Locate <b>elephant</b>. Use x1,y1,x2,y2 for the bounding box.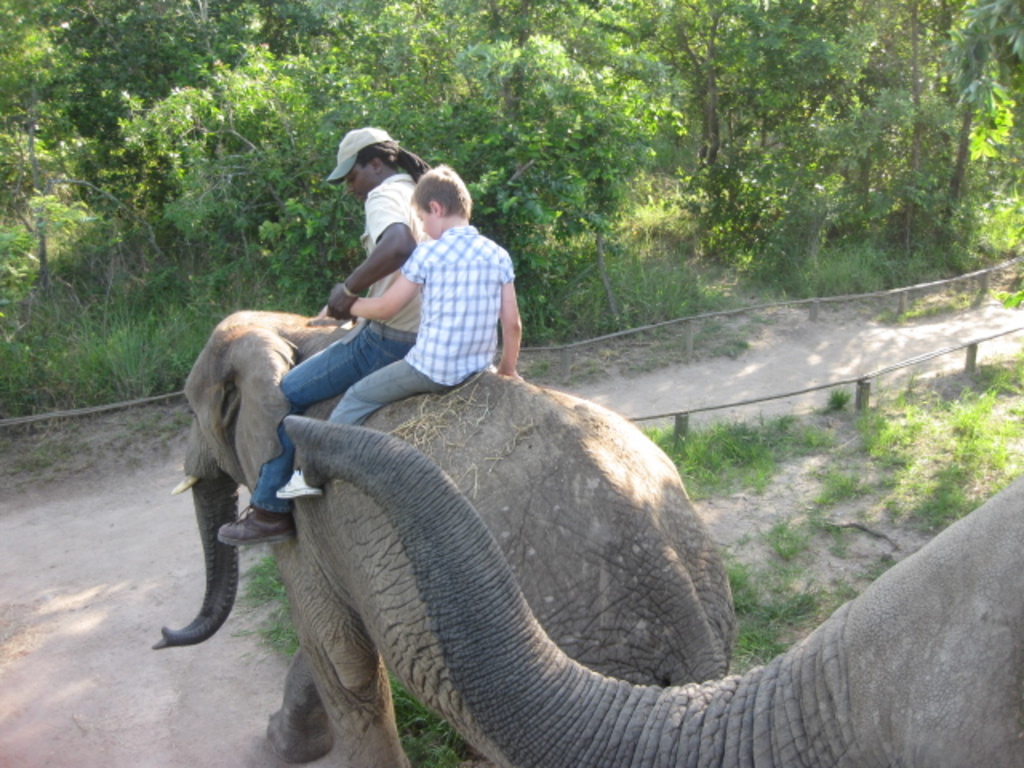
168,298,712,763.
